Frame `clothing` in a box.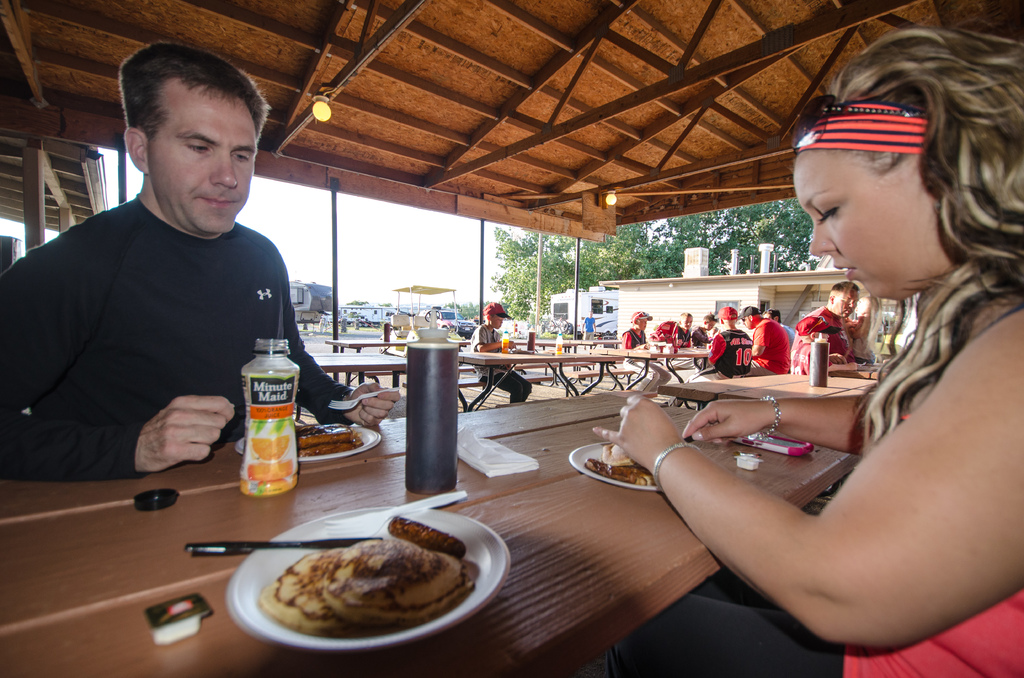
{"left": 621, "top": 324, "right": 669, "bottom": 394}.
